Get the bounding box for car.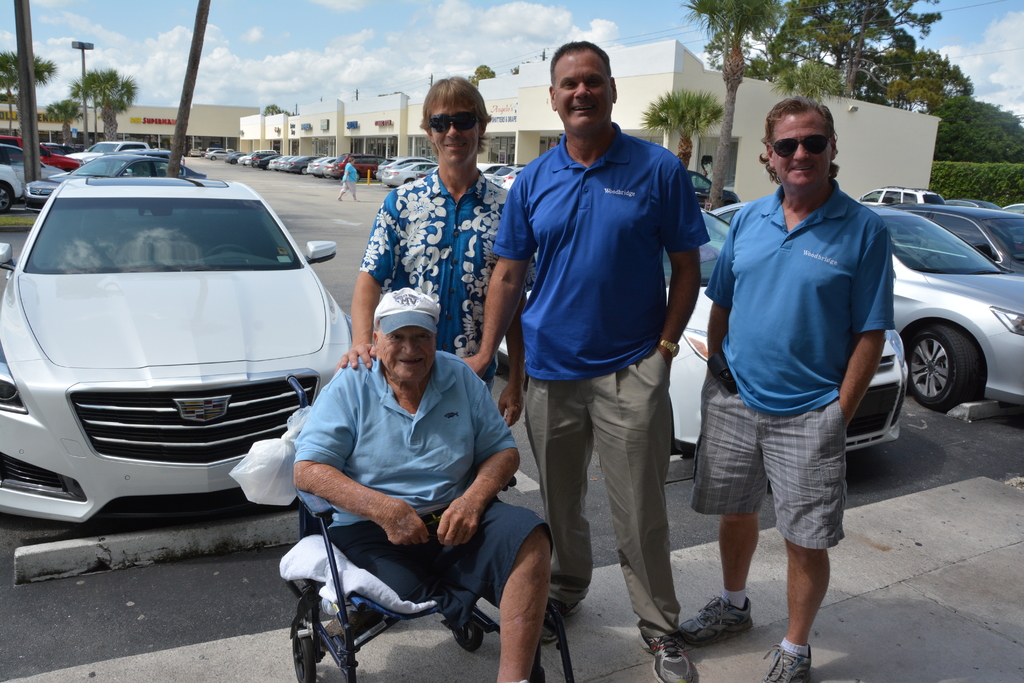
[0,160,354,546].
